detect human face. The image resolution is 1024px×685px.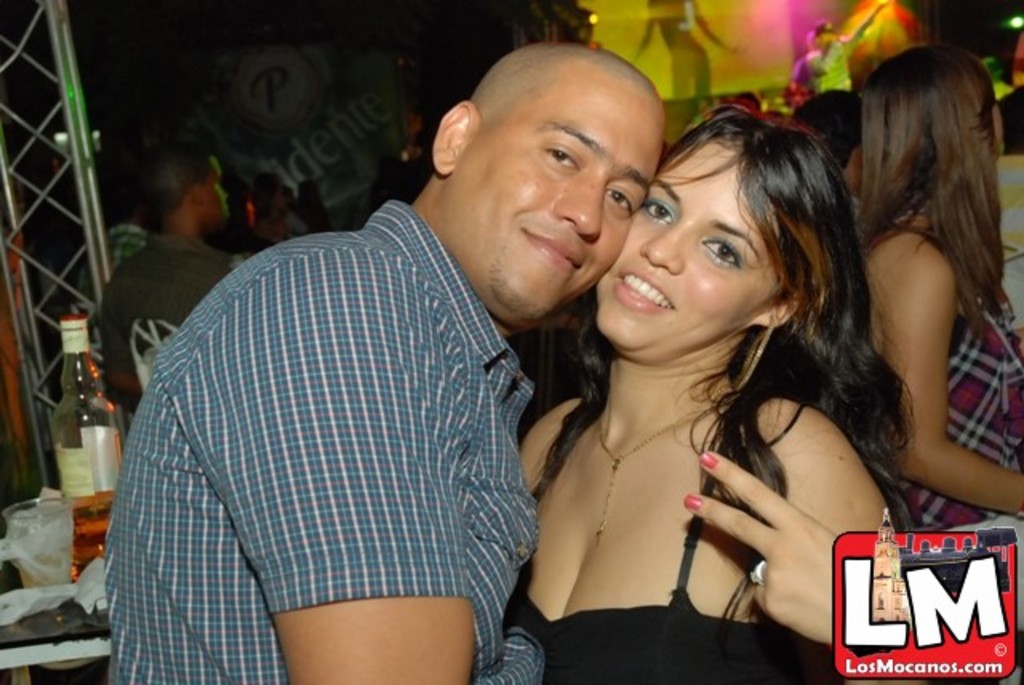
select_region(456, 64, 662, 318).
